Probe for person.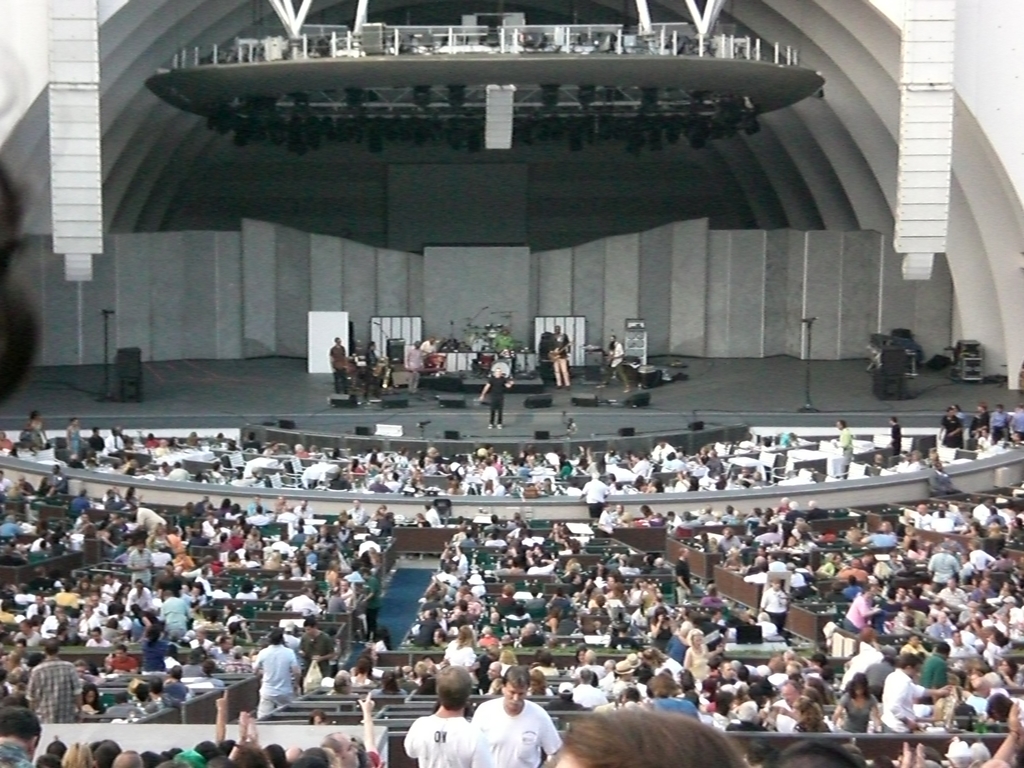
Probe result: [472,364,514,431].
